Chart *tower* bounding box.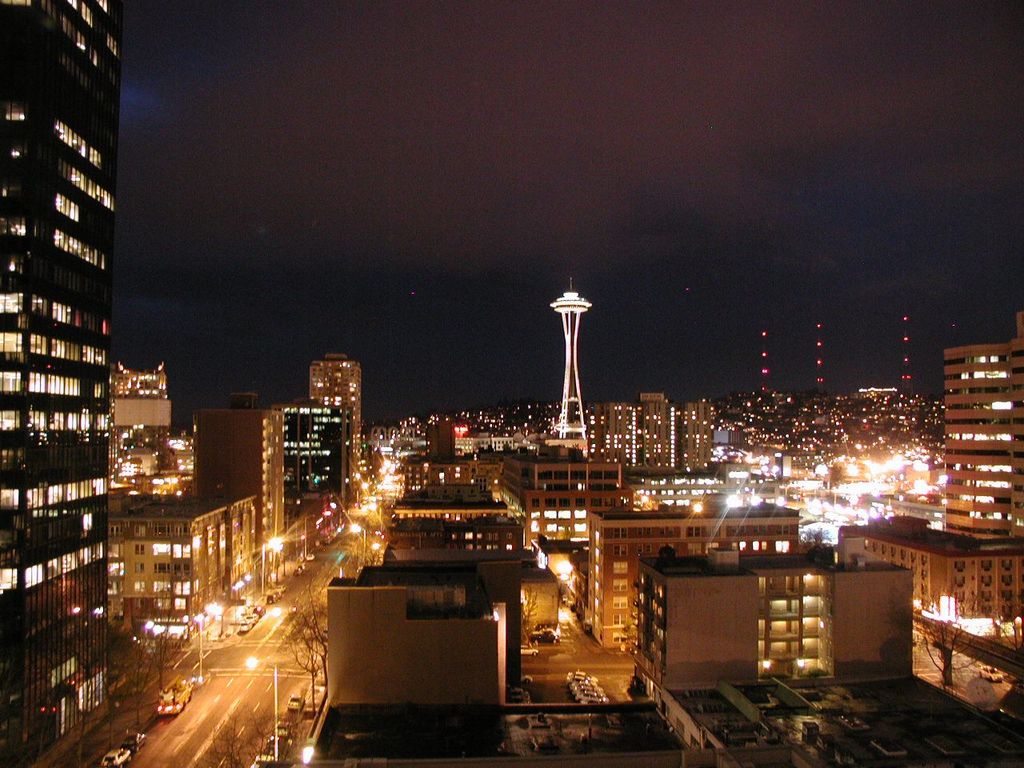
Charted: BBox(550, 275, 590, 465).
